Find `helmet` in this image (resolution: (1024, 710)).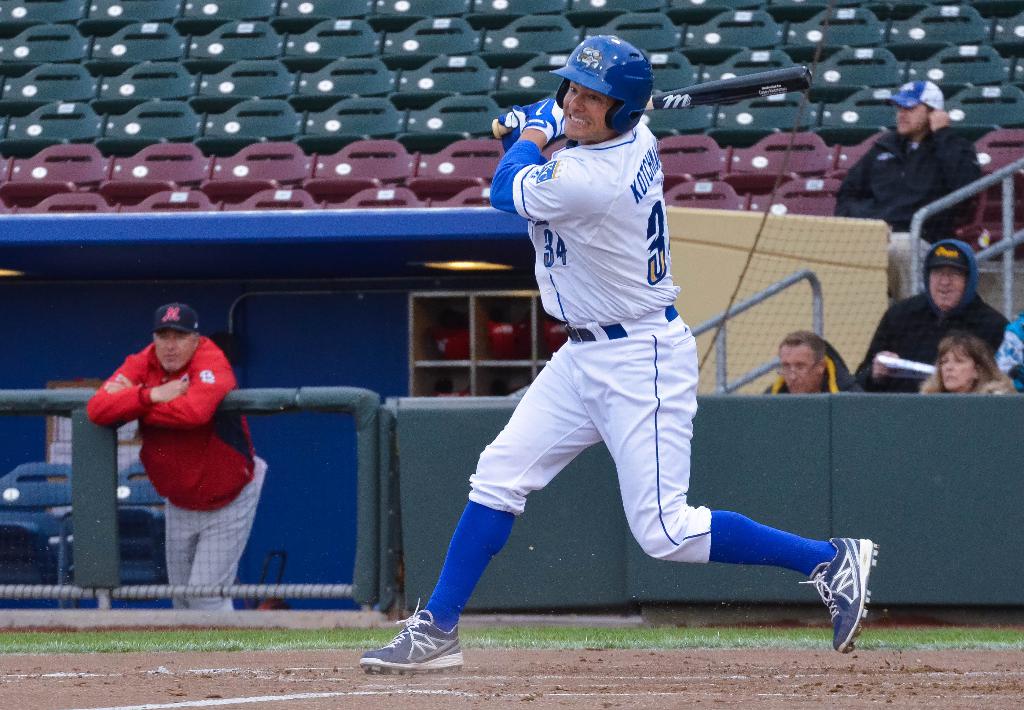
556,33,654,126.
